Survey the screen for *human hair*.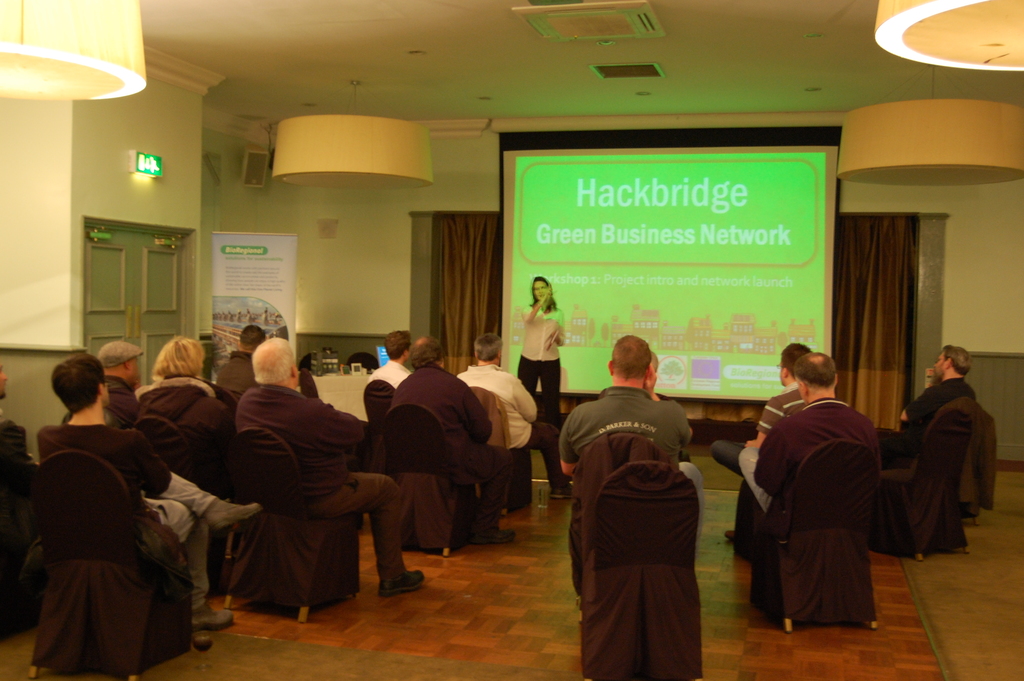
Survey found: Rect(406, 336, 445, 368).
